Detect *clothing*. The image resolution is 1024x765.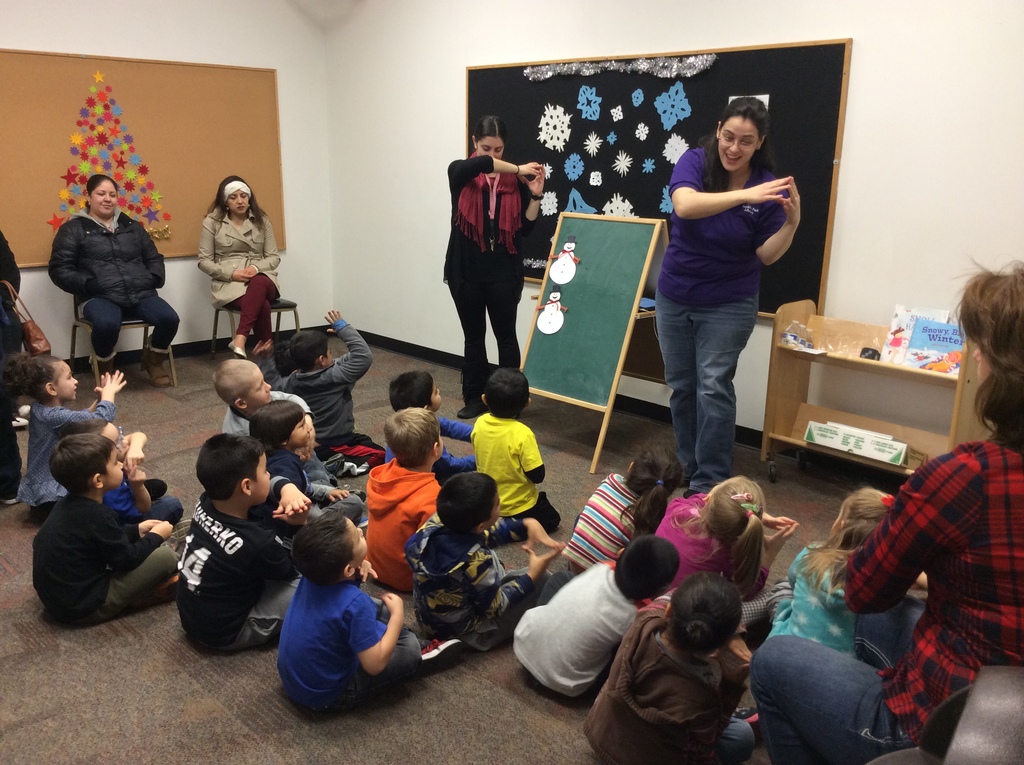
(left=30, top=501, right=179, bottom=623).
